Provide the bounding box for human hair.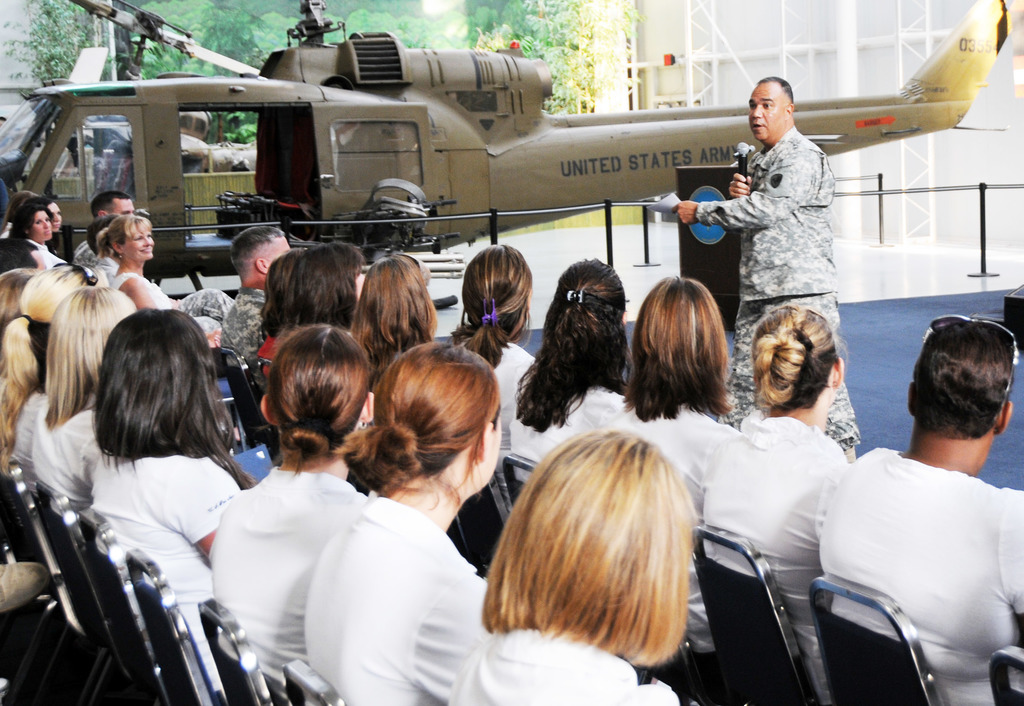
Rect(619, 274, 729, 428).
